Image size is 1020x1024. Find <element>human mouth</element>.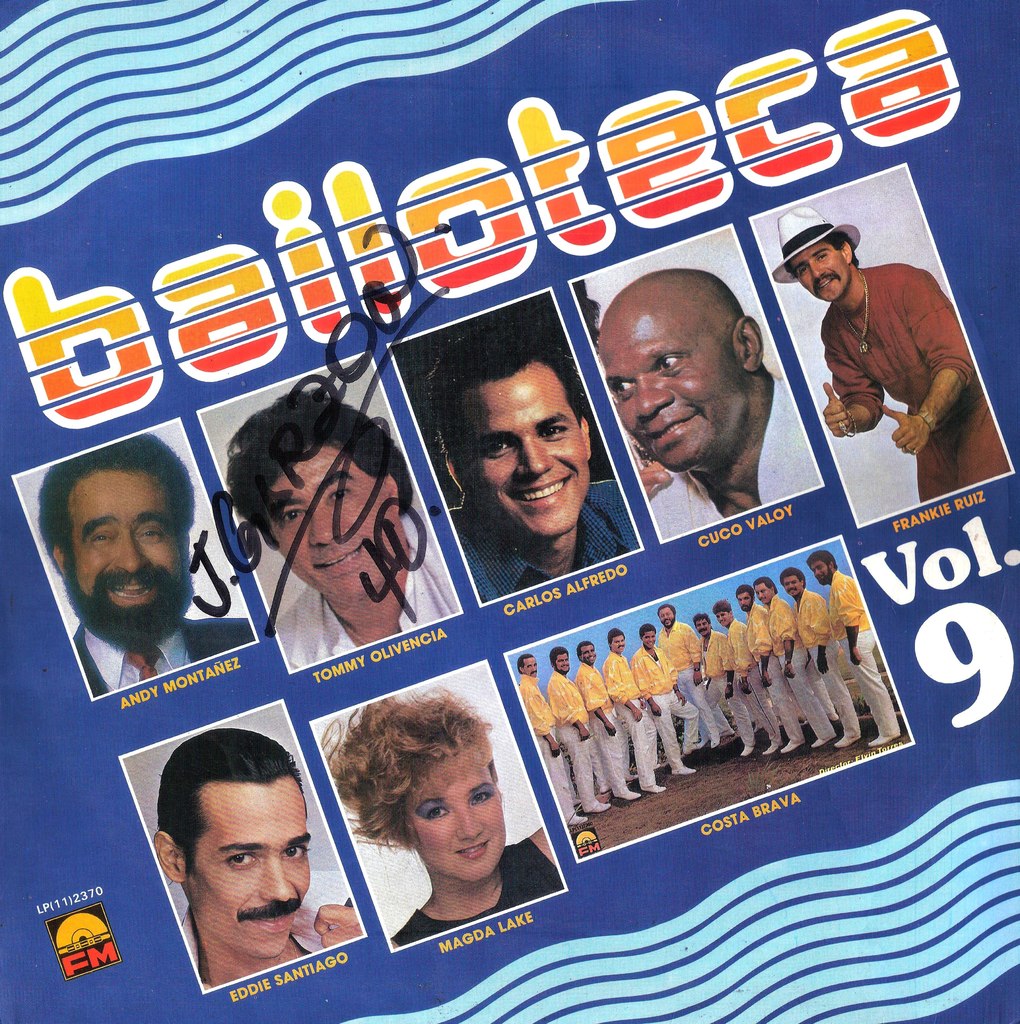
detection(104, 577, 174, 617).
